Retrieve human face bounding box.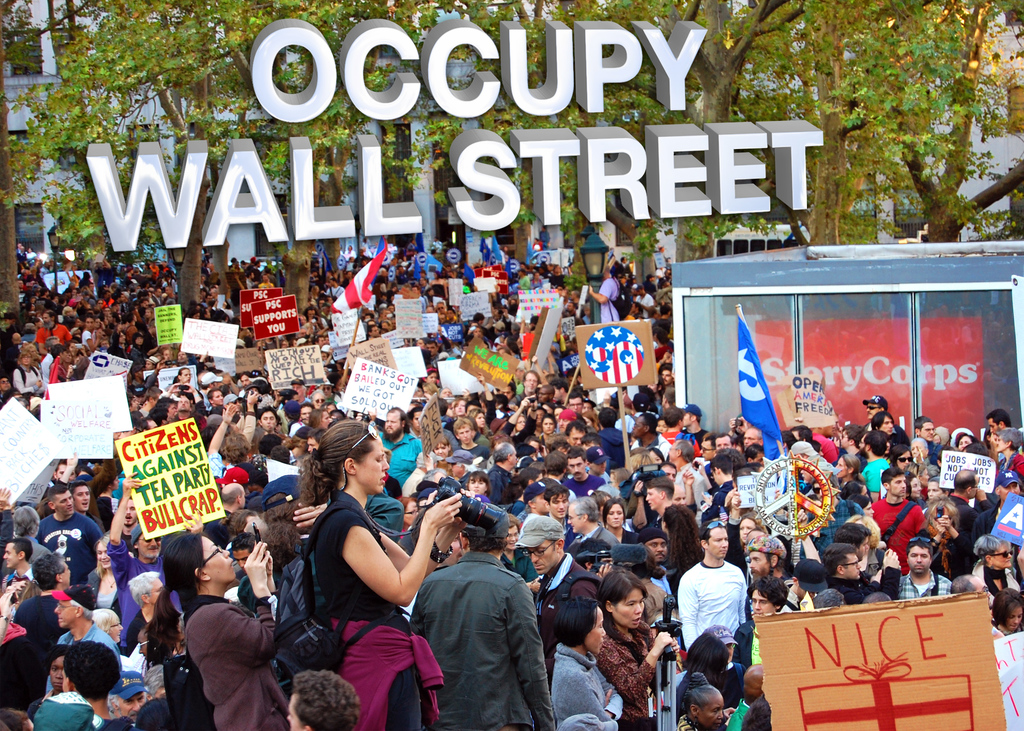
Bounding box: l=312, t=391, r=324, b=410.
